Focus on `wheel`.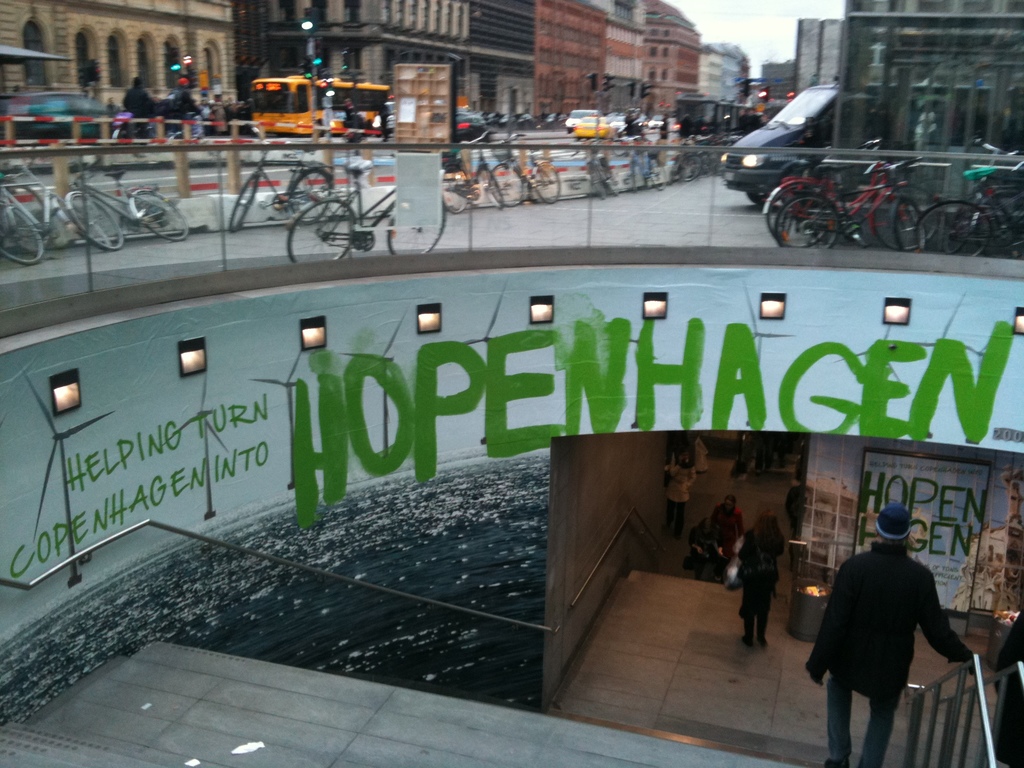
Focused at x1=677 y1=156 x2=700 y2=182.
